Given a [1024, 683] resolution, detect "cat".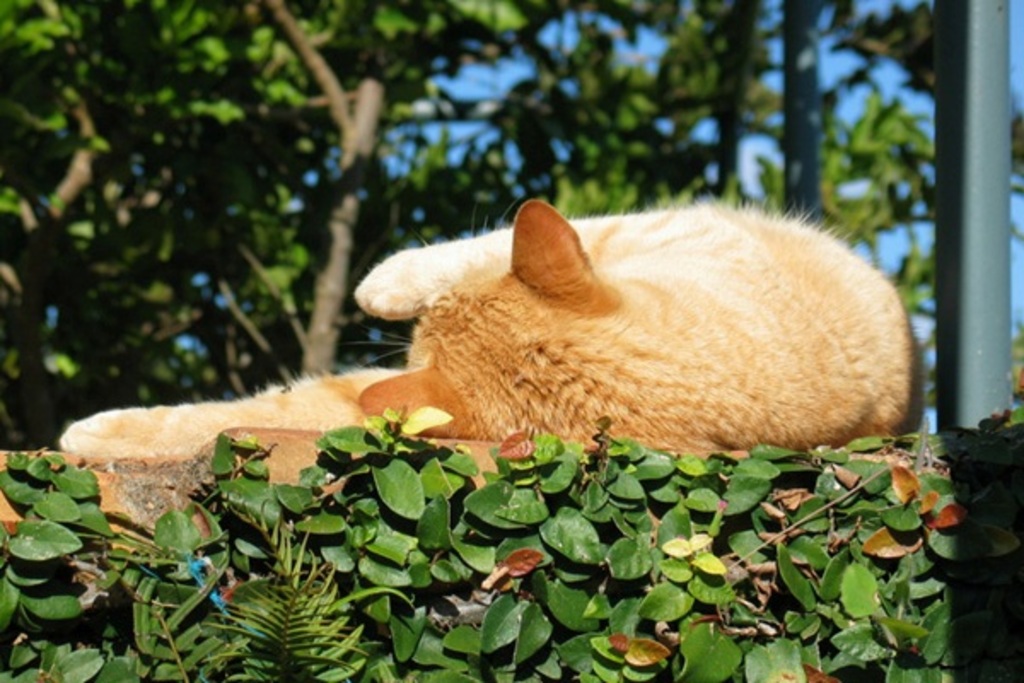
region(56, 195, 937, 459).
